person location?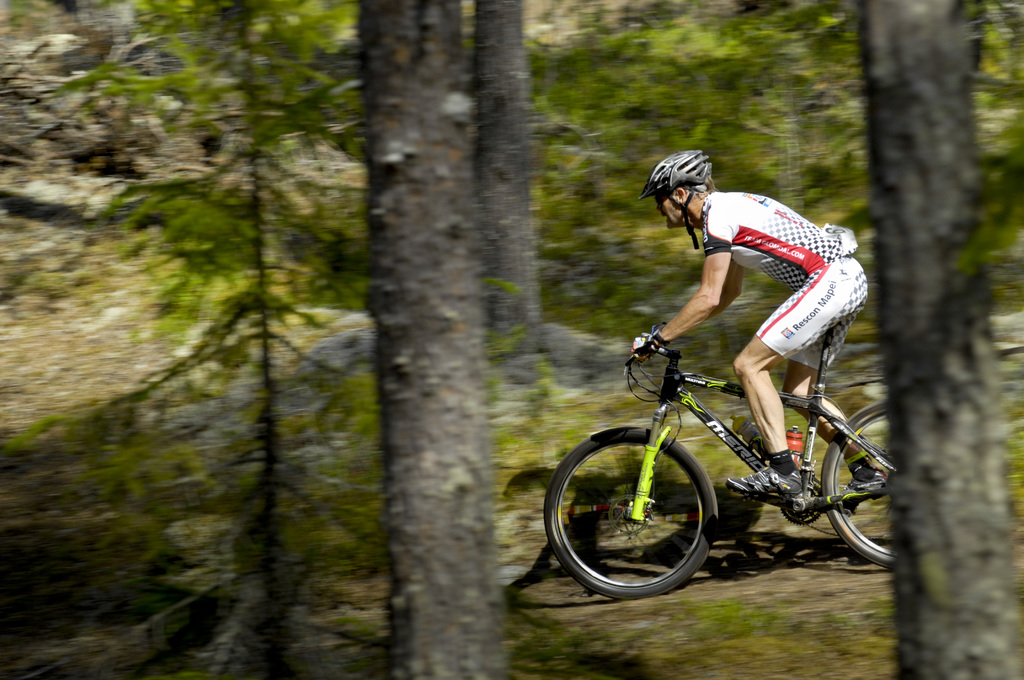
box(639, 150, 872, 503)
